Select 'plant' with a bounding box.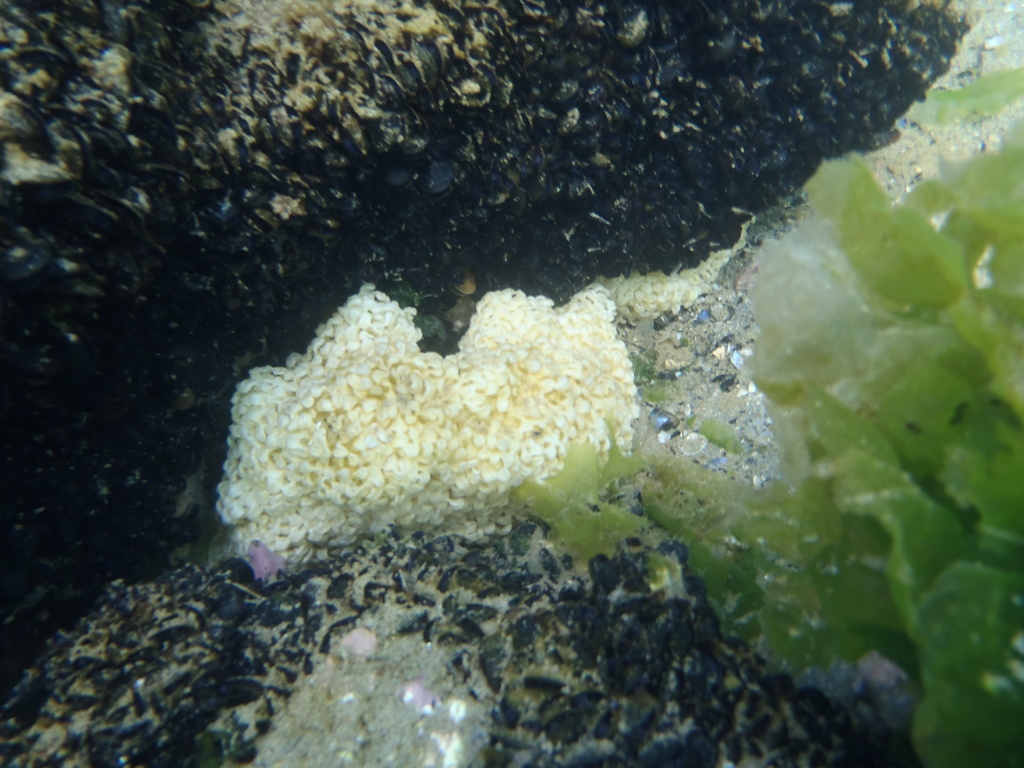
locate(0, 0, 1023, 767).
